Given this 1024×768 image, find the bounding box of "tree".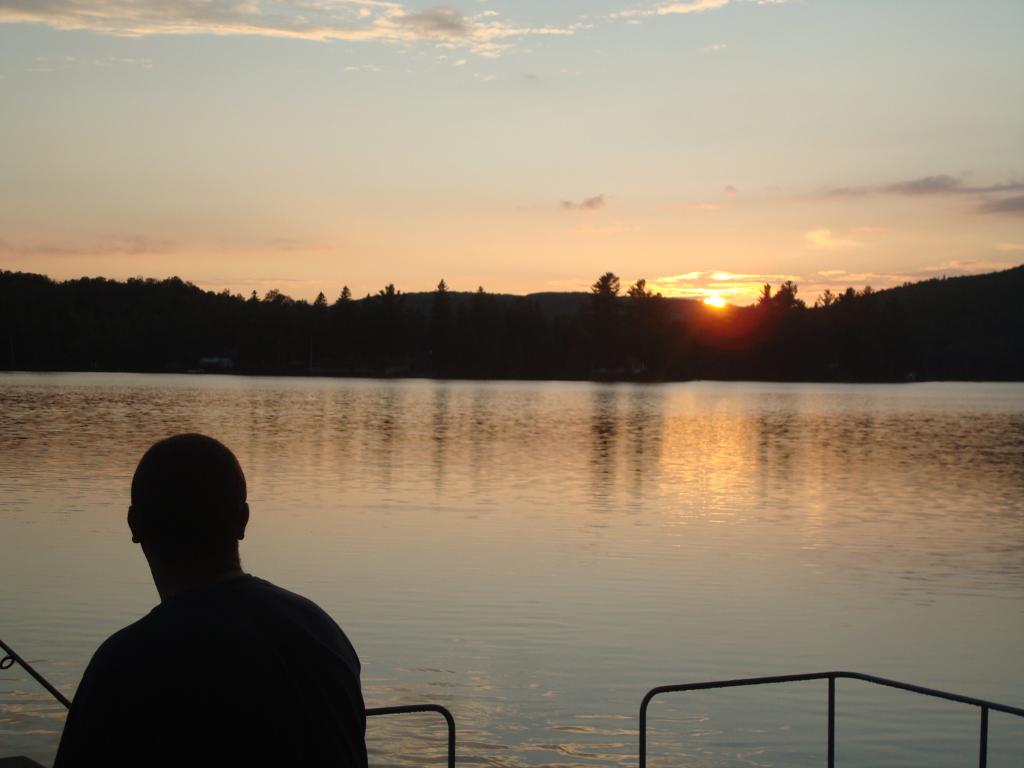
[left=625, top=272, right=660, bottom=304].
